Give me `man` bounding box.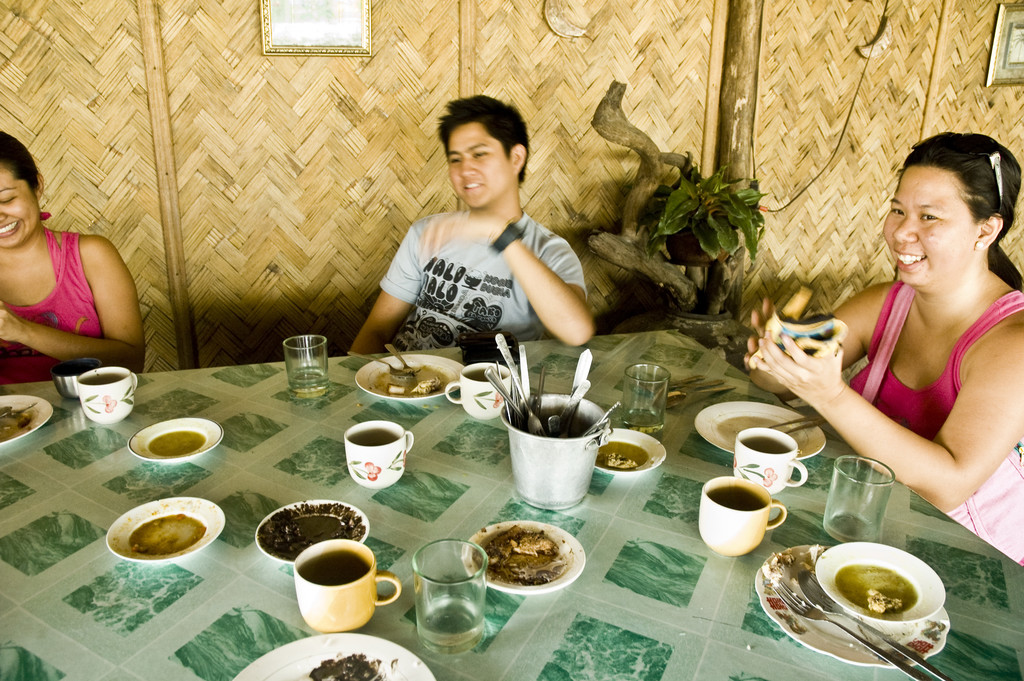
(left=344, top=103, right=623, bottom=360).
